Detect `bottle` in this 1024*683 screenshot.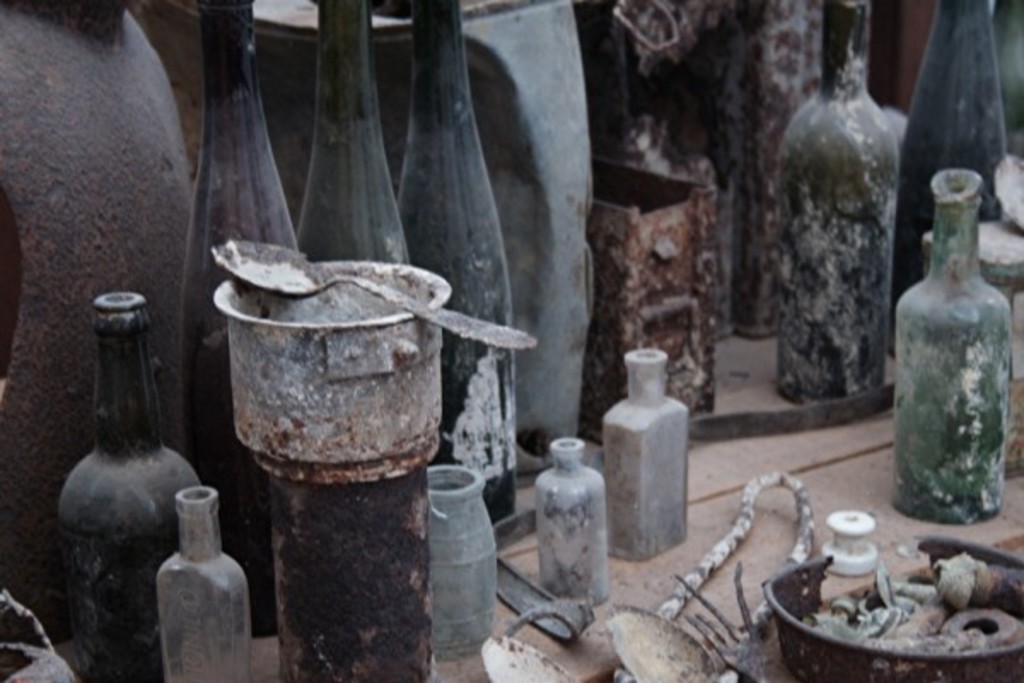
Detection: 53/295/201/681.
